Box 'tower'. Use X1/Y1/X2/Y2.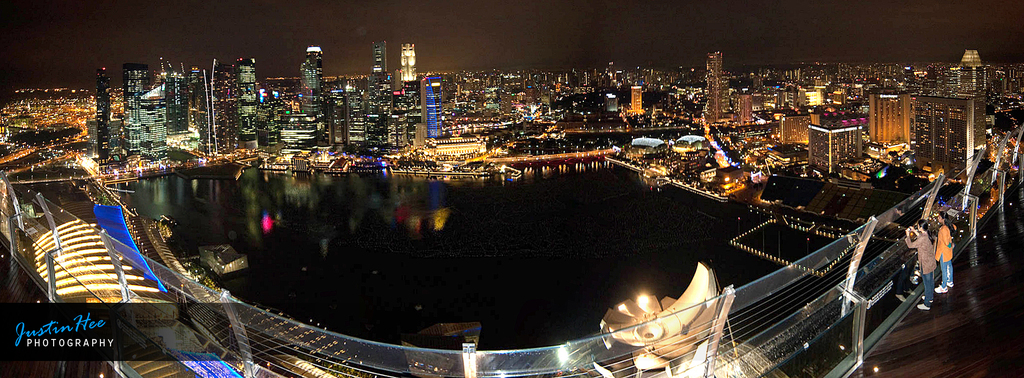
632/86/641/109.
